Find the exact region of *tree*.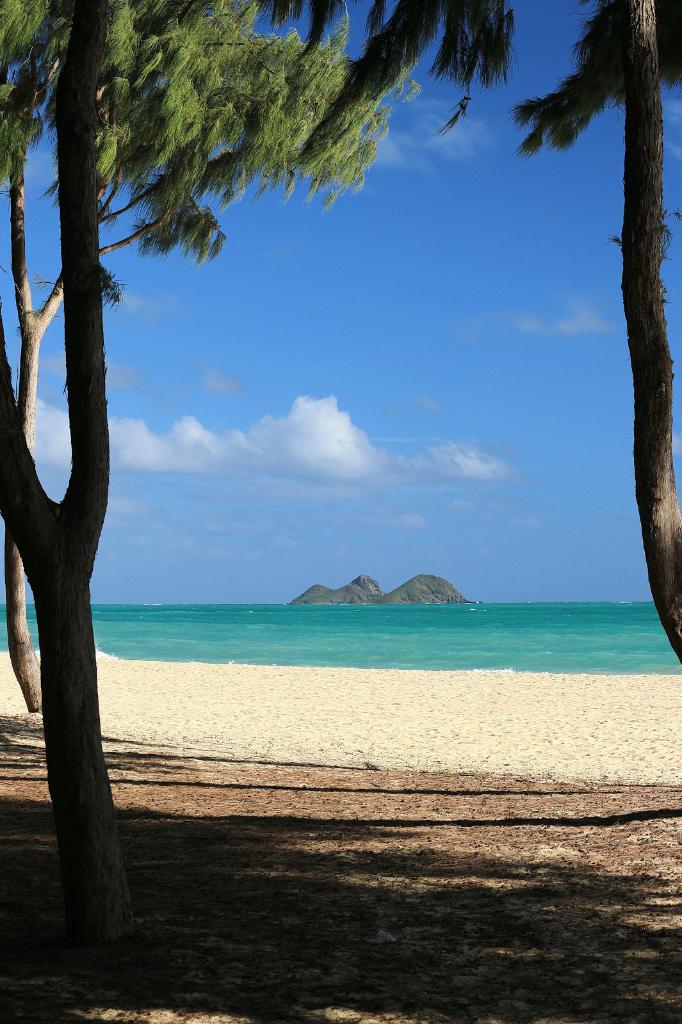
Exact region: [x1=259, y1=0, x2=681, y2=662].
